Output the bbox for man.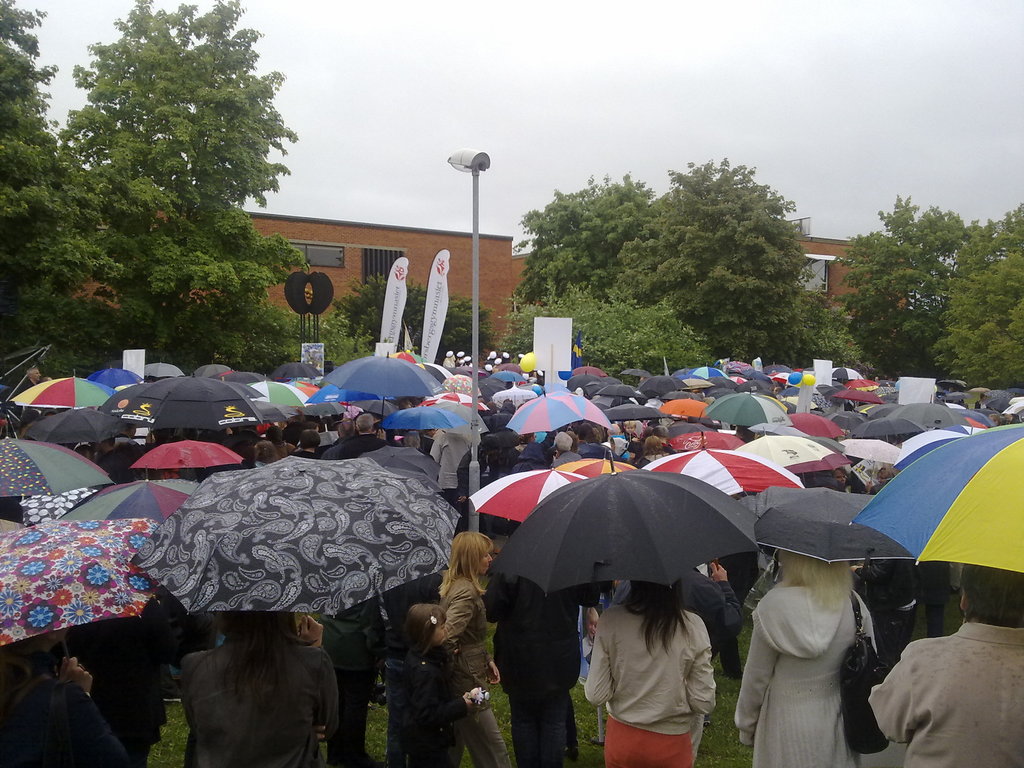
[left=346, top=410, right=394, bottom=460].
